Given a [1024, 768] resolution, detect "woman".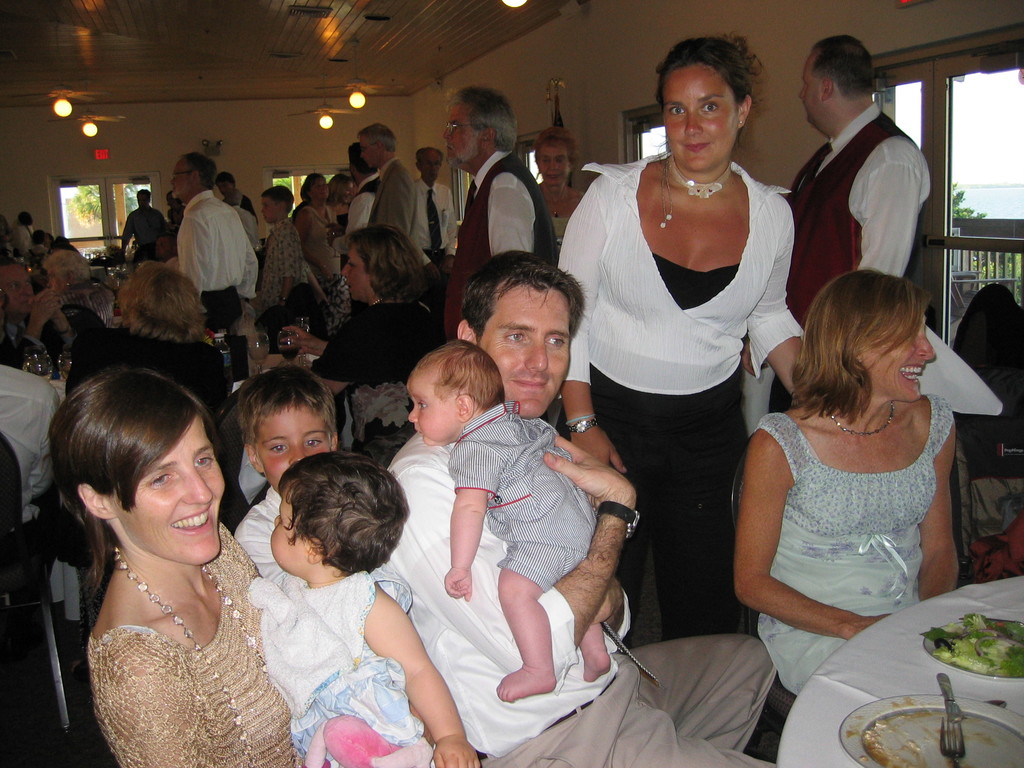
Rect(38, 363, 308, 758).
